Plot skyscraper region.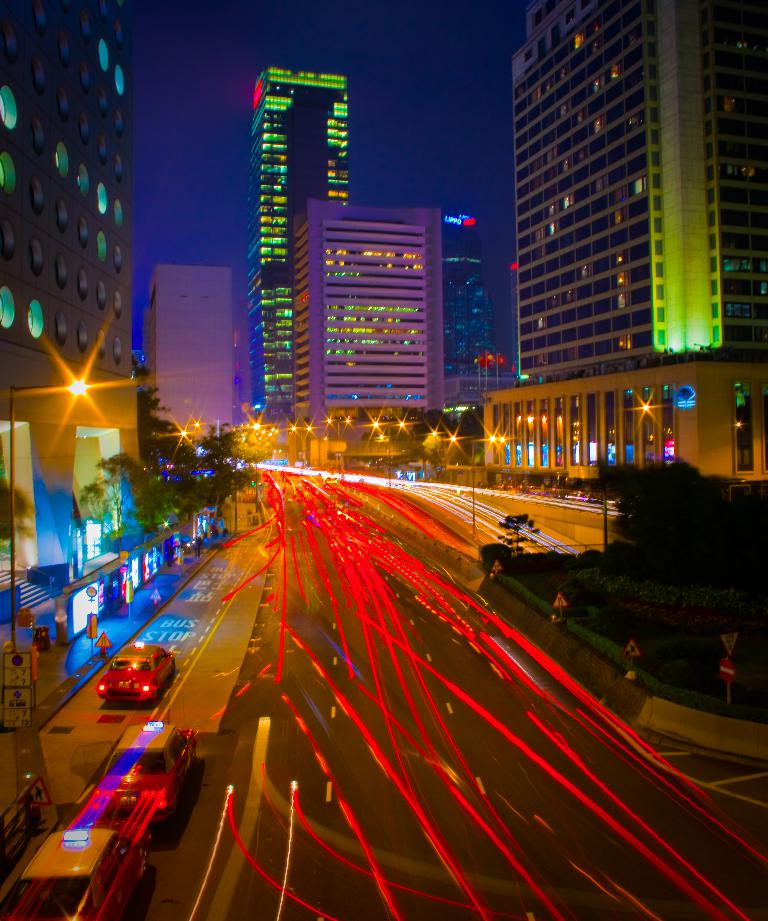
Plotted at [132, 265, 238, 437].
